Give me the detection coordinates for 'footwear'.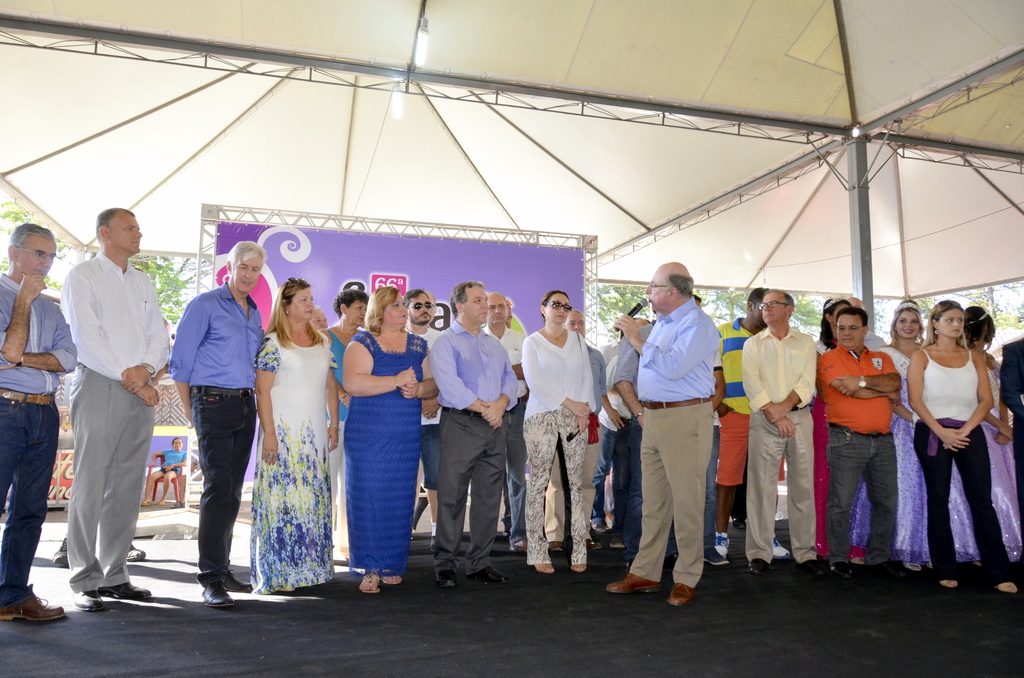
x1=51, y1=534, x2=72, y2=564.
